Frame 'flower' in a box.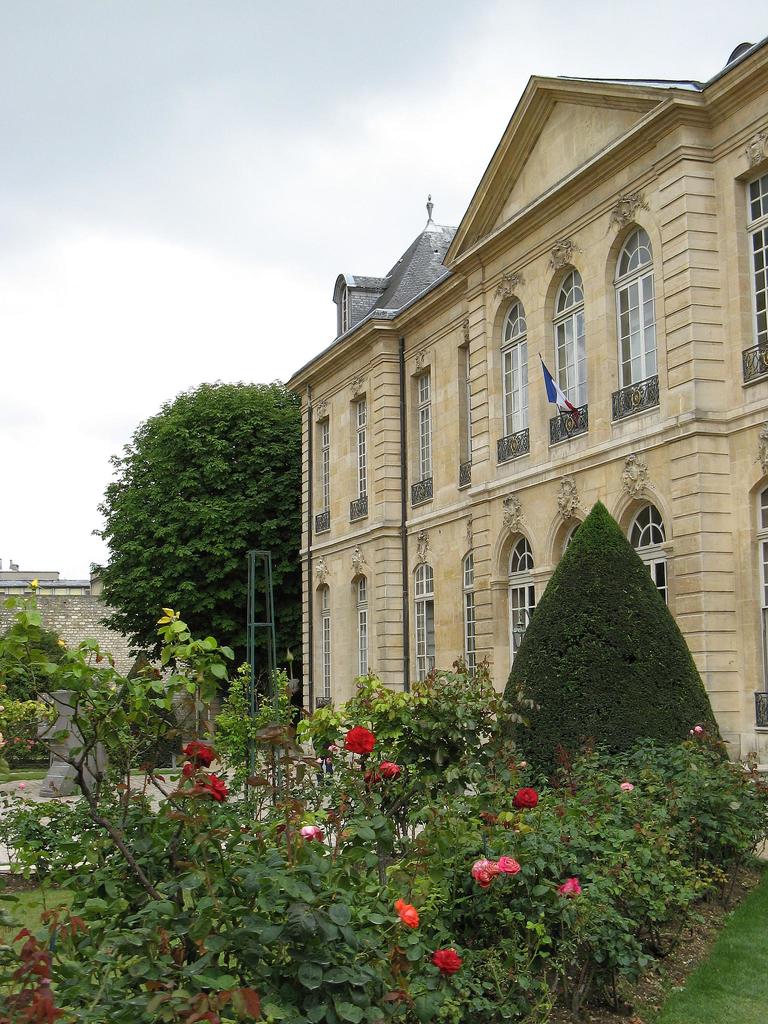
locate(513, 788, 537, 811).
